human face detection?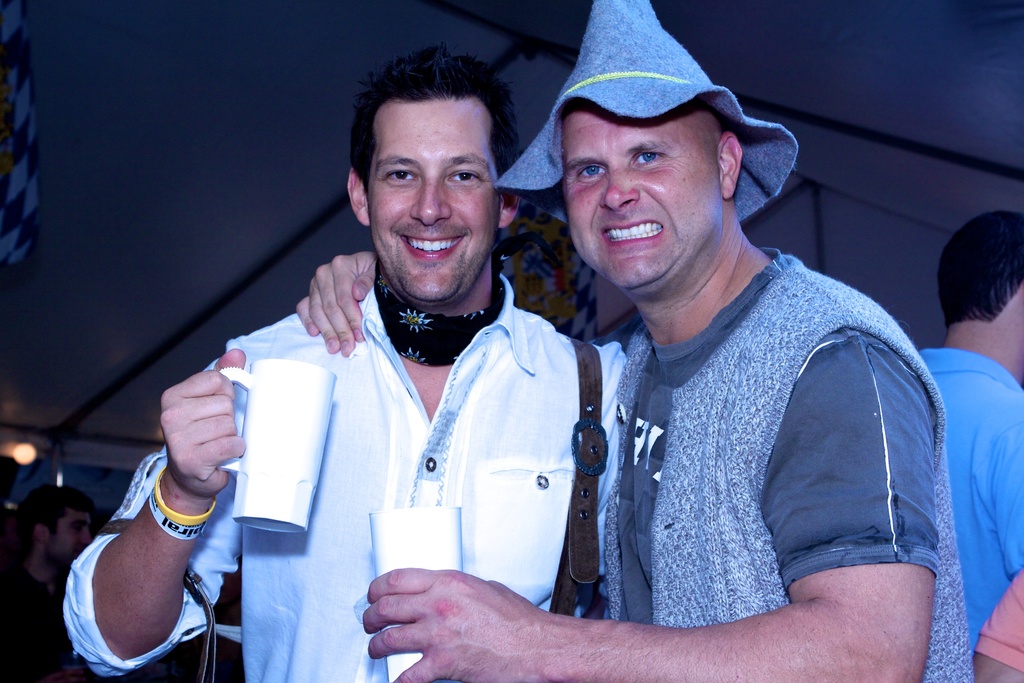
(left=564, top=103, right=720, bottom=287)
